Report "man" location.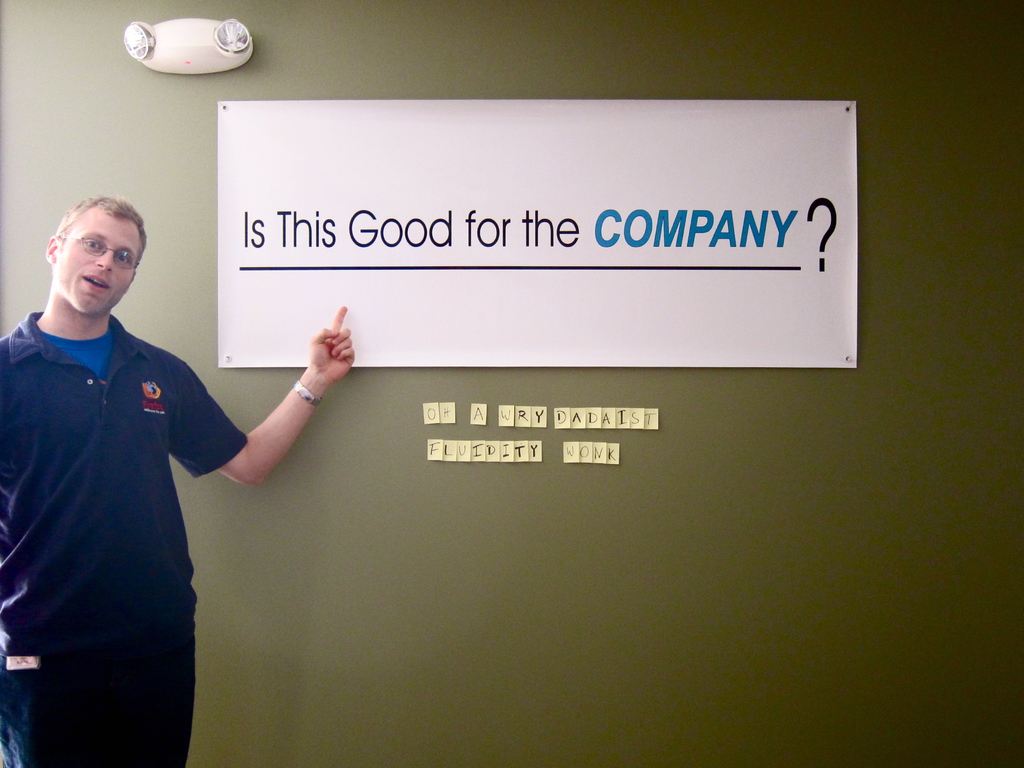
Report: select_region(13, 177, 300, 746).
